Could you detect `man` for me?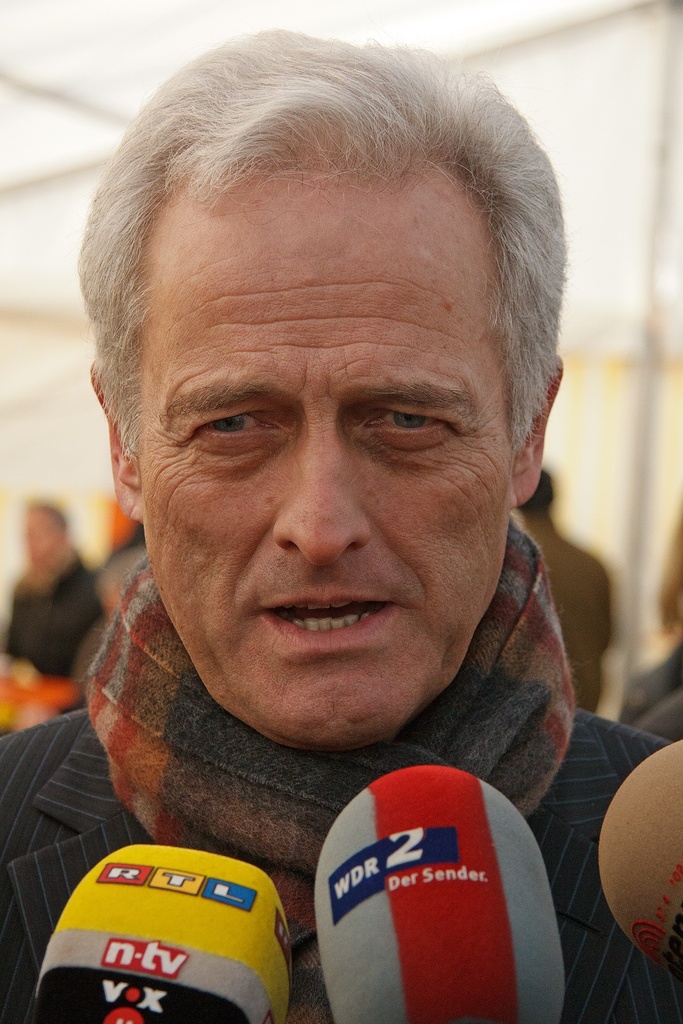
Detection result: region(1, 505, 109, 687).
